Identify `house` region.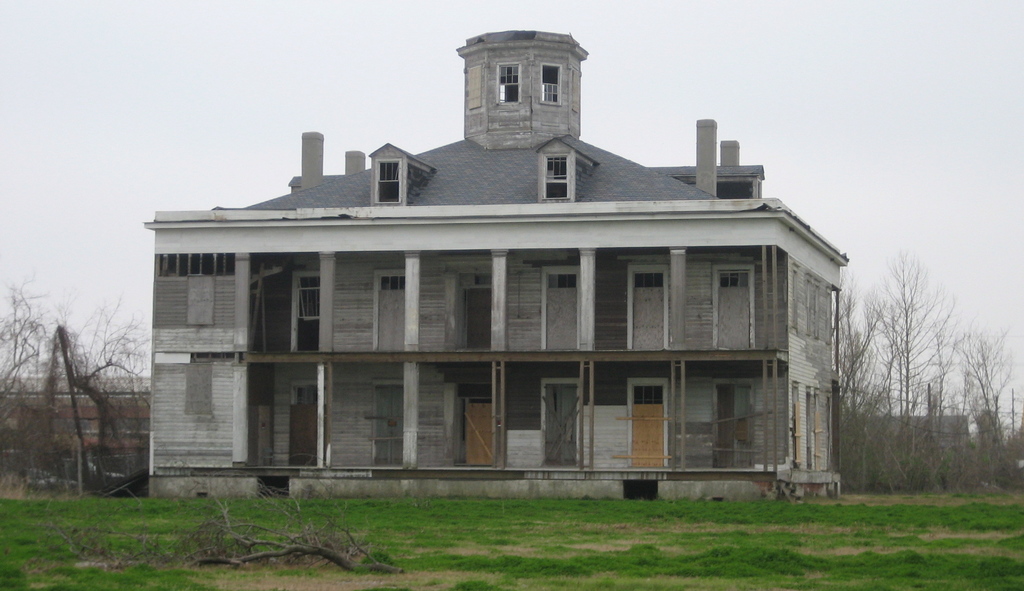
Region: <bbox>0, 331, 158, 490</bbox>.
